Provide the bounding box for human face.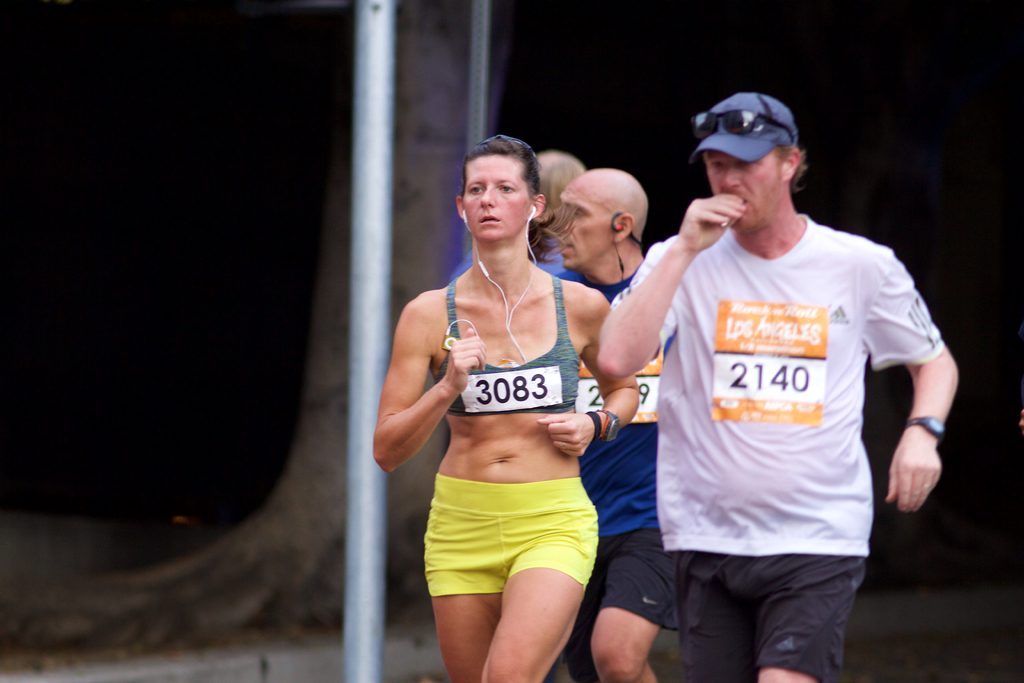
l=464, t=152, r=531, b=240.
